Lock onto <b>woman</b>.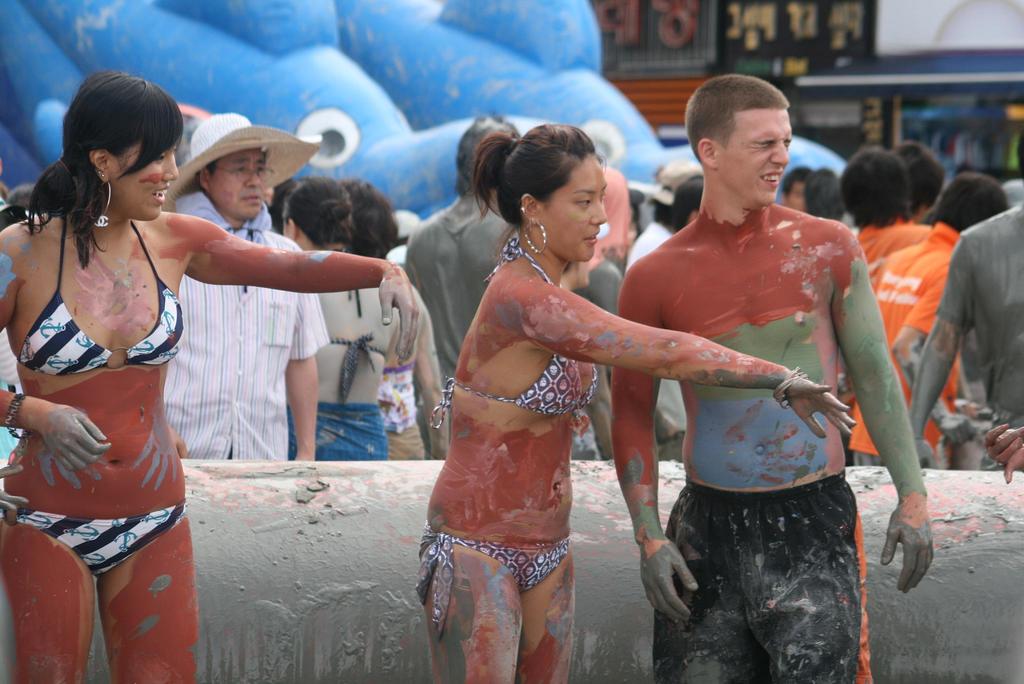
Locked: {"left": 0, "top": 71, "right": 422, "bottom": 683}.
